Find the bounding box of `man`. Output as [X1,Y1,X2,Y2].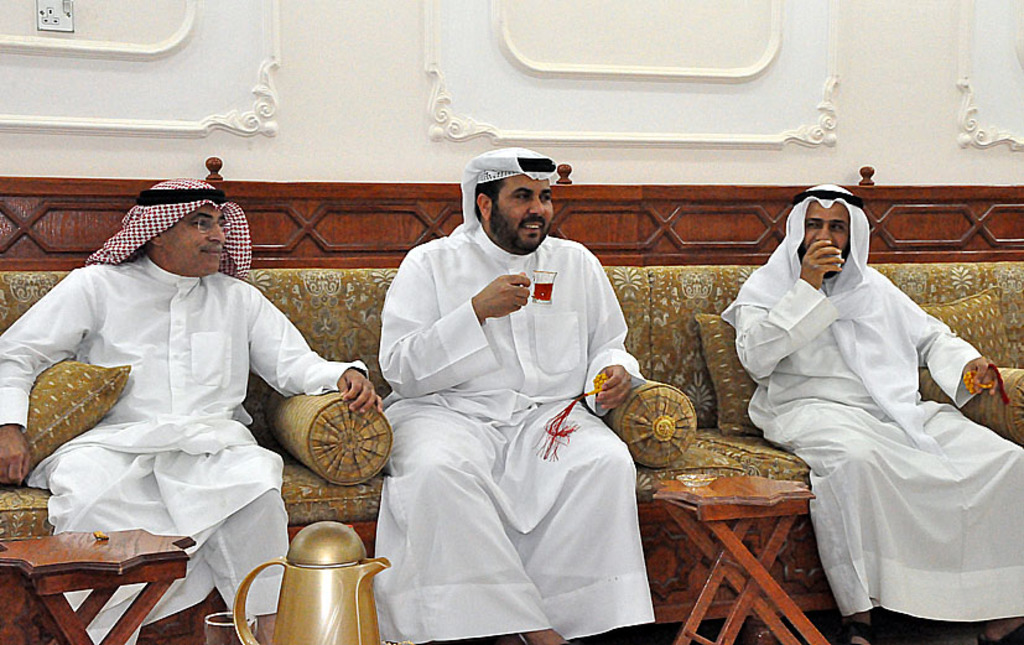
[348,134,667,634].
